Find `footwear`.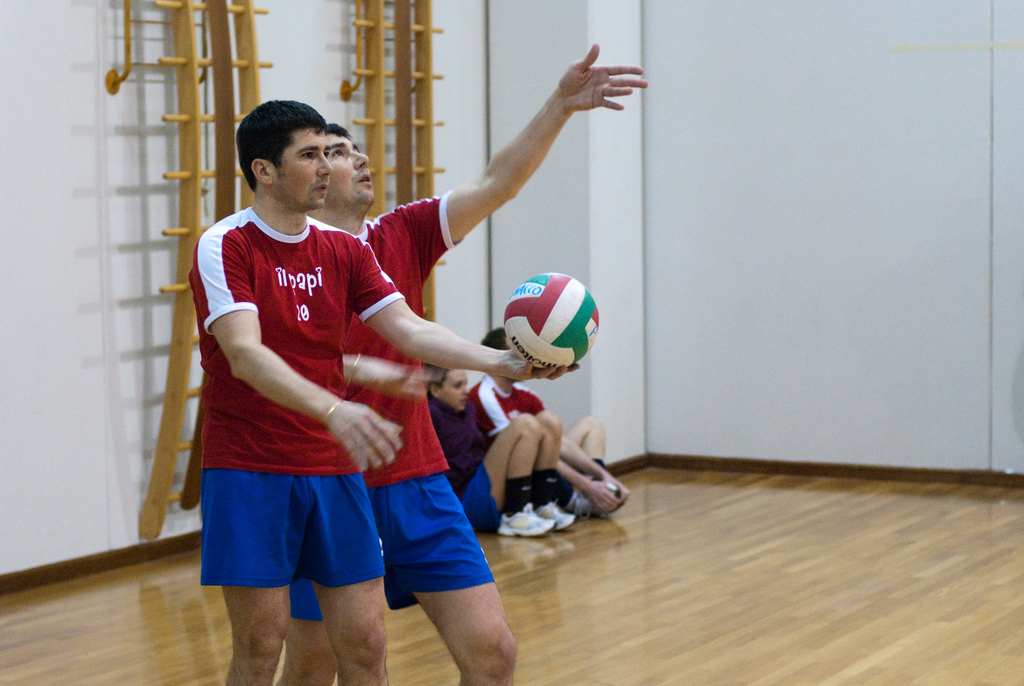
494:510:559:539.
